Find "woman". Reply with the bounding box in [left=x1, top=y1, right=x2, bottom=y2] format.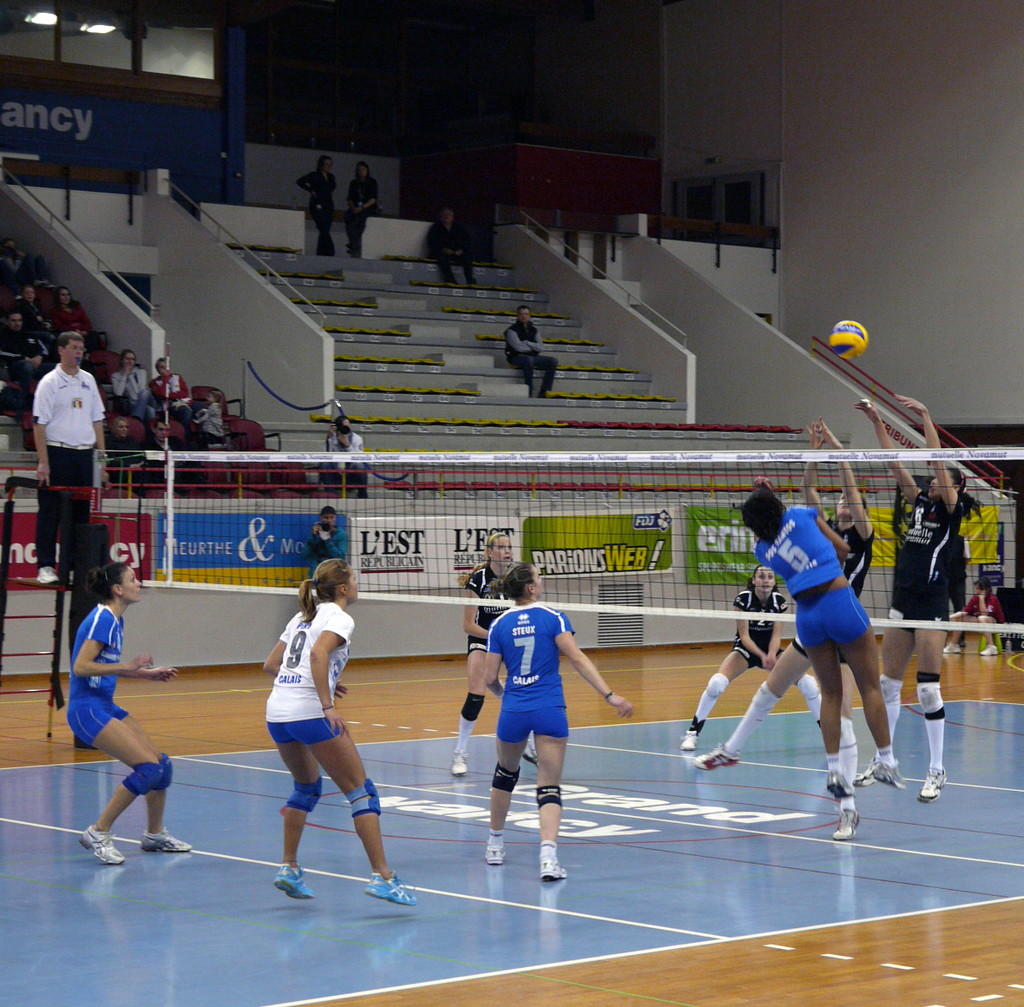
[left=686, top=418, right=870, bottom=840].
